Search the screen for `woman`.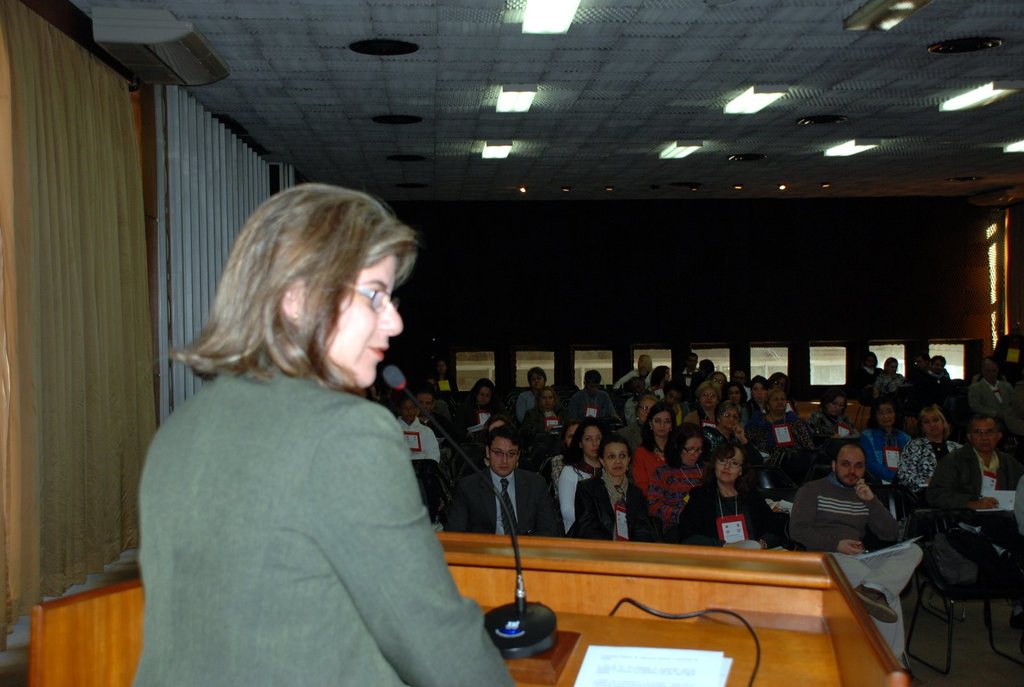
Found at 892, 399, 957, 500.
